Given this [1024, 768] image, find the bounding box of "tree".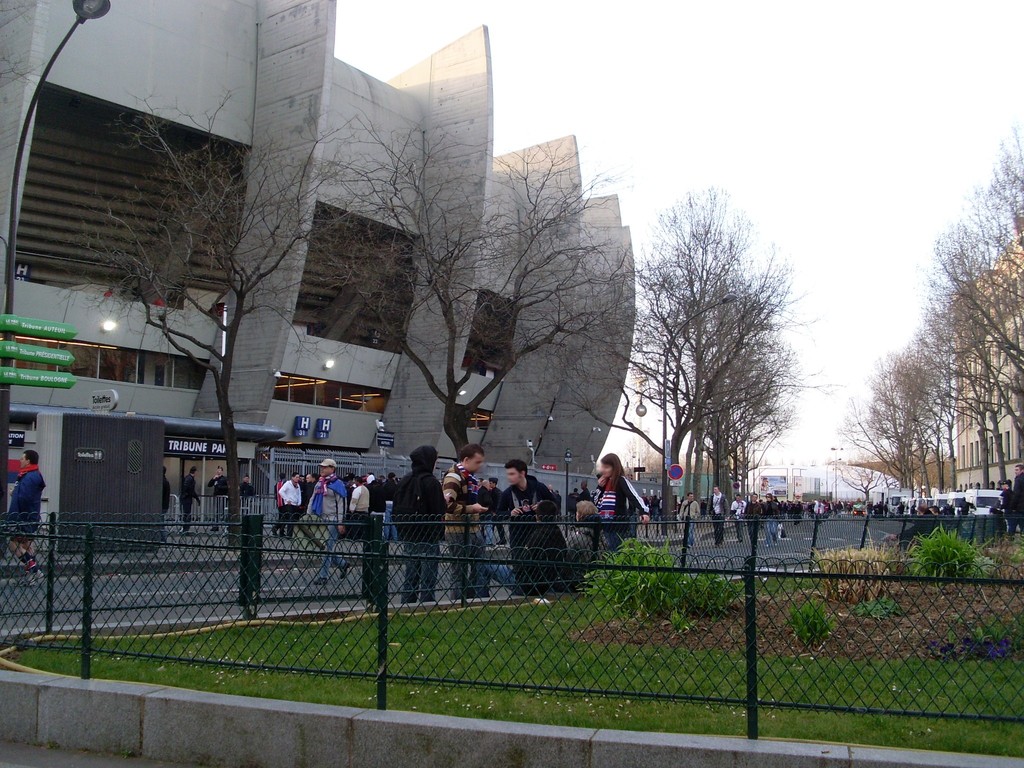
box(38, 86, 369, 541).
